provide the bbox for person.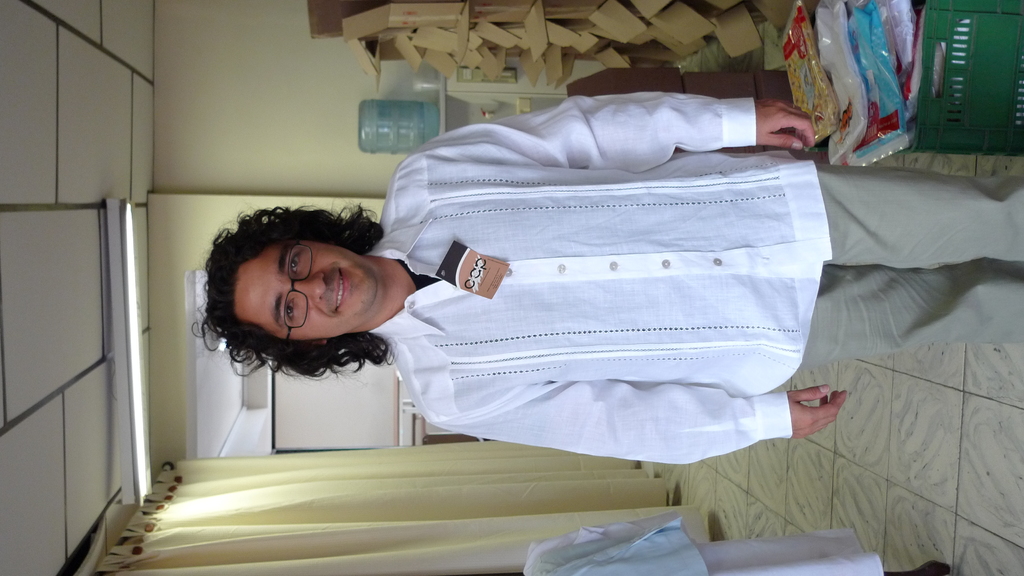
bbox=[235, 74, 959, 524].
